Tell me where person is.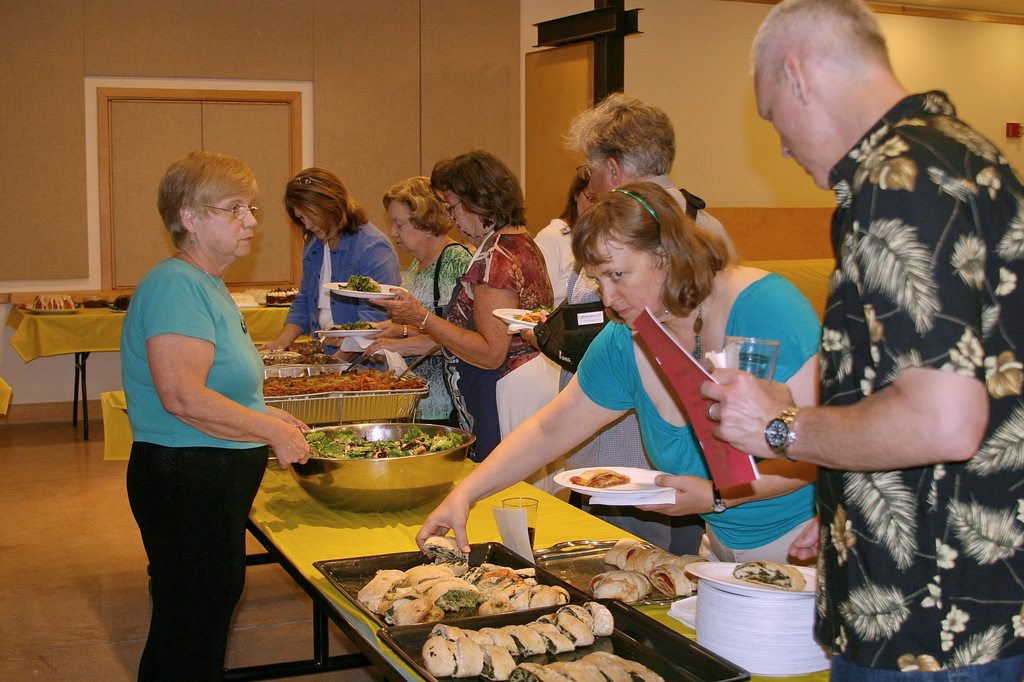
person is at x1=530, y1=164, x2=596, y2=308.
